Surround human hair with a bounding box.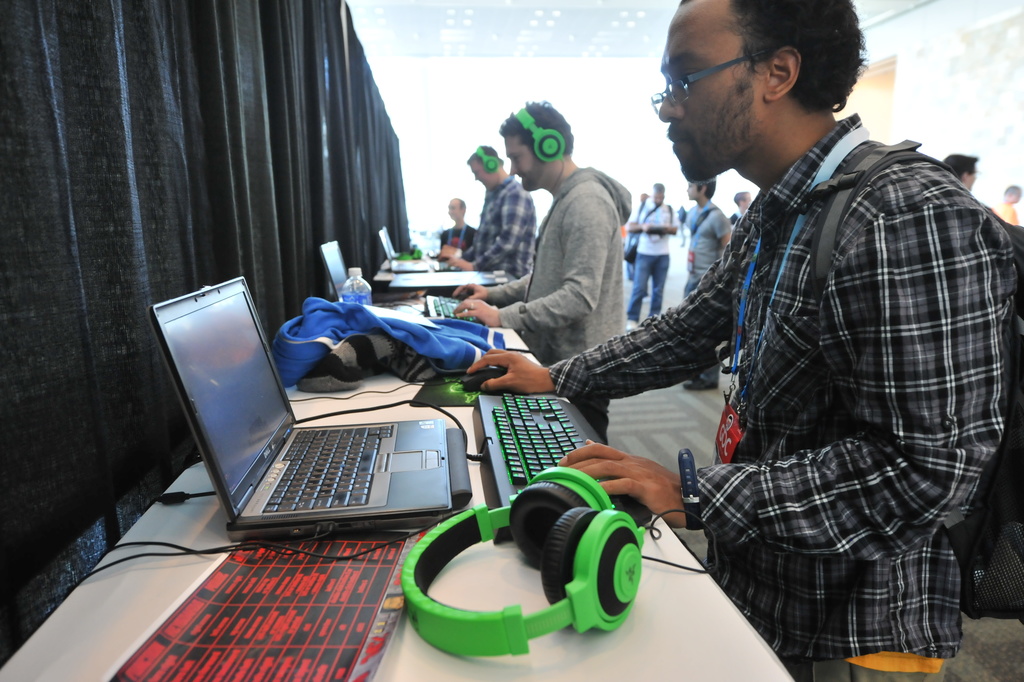
(x1=651, y1=182, x2=666, y2=193).
